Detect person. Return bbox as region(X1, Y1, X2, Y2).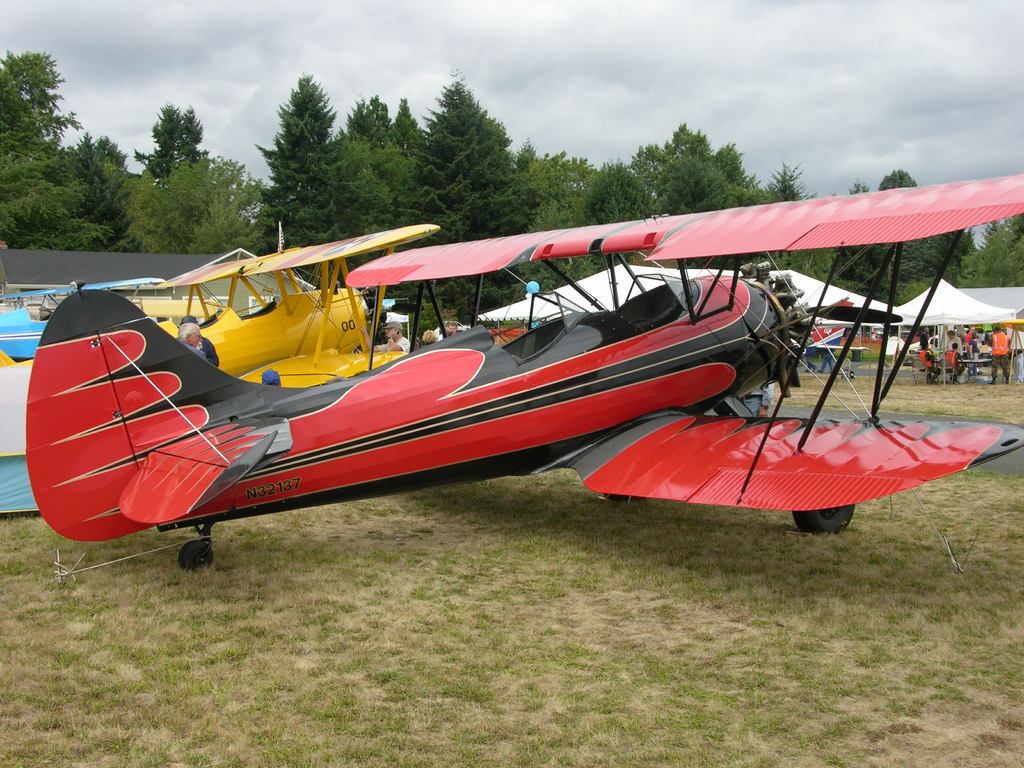
region(989, 326, 1012, 385).
